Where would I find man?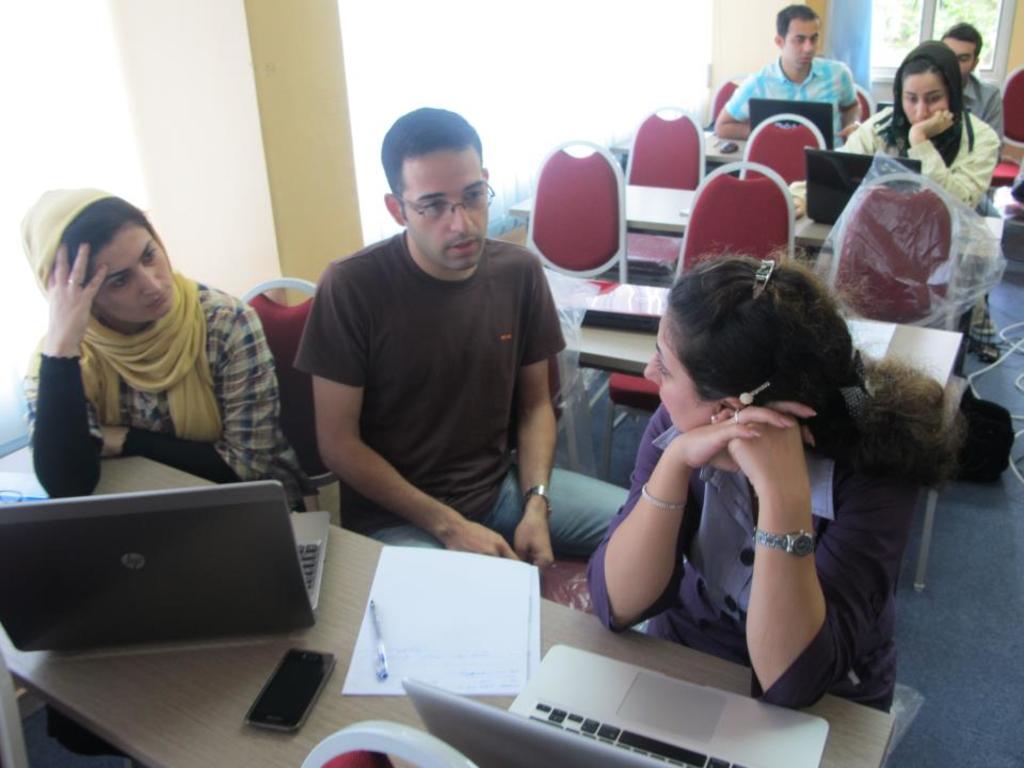
At [x1=294, y1=113, x2=634, y2=575].
